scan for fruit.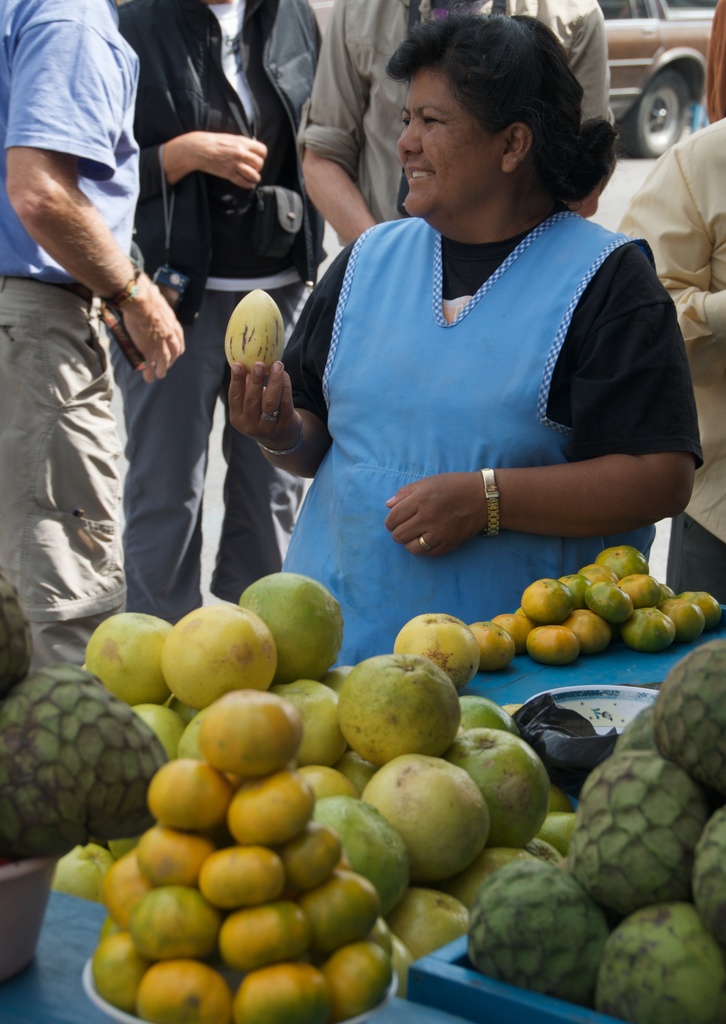
Scan result: rect(224, 289, 286, 383).
